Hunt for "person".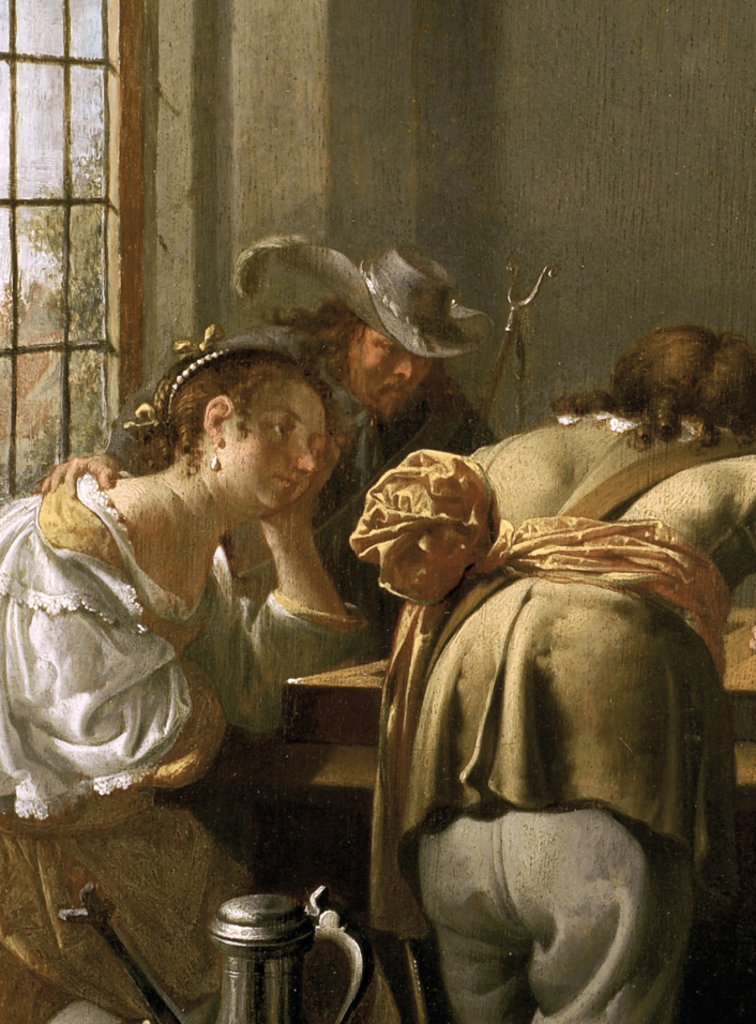
Hunted down at [x1=0, y1=336, x2=376, y2=1023].
